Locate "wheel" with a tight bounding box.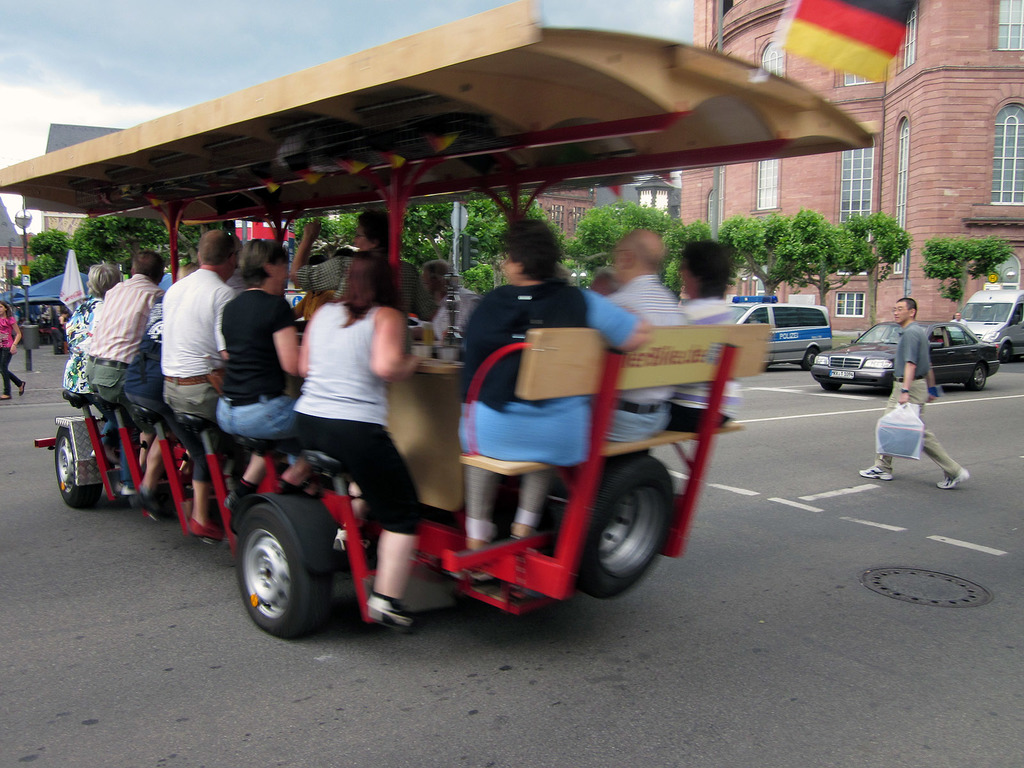
(57,428,102,508).
